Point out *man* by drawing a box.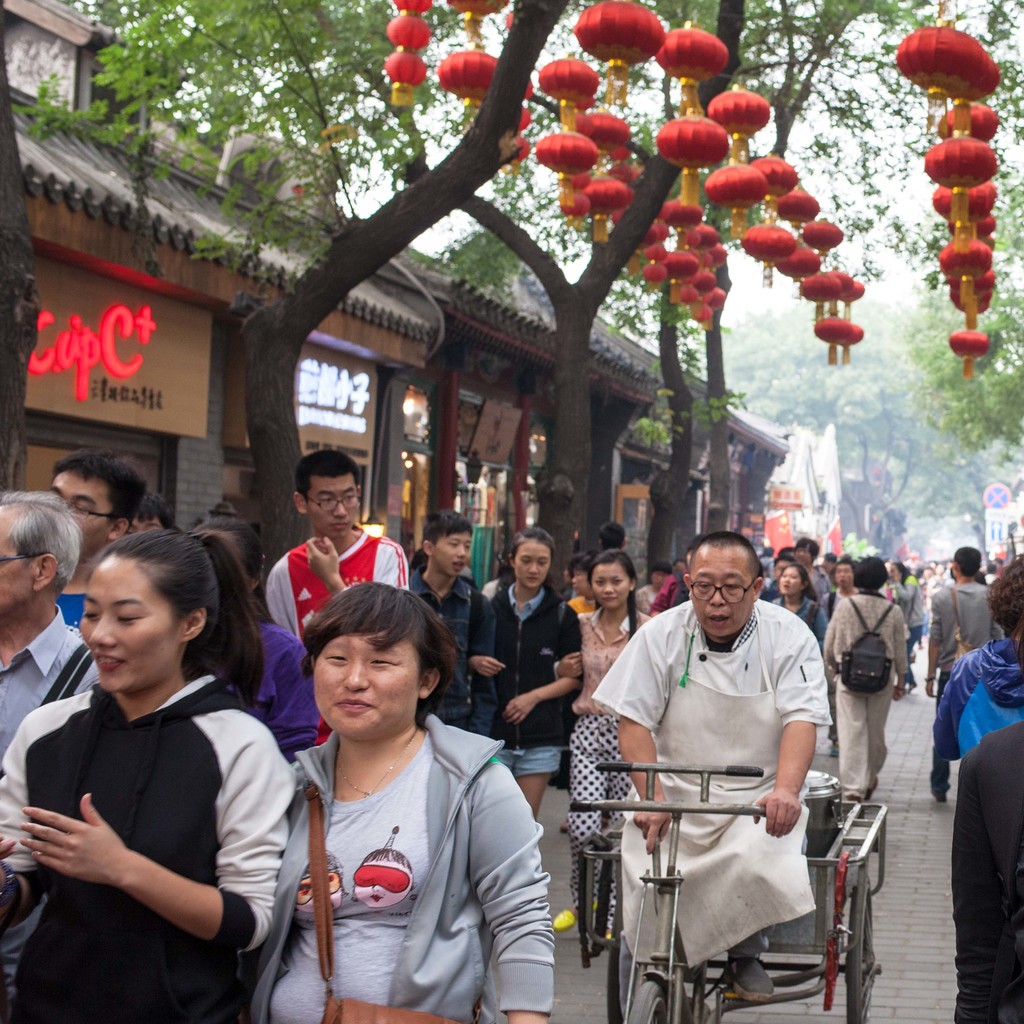
bbox=[574, 502, 876, 1023].
